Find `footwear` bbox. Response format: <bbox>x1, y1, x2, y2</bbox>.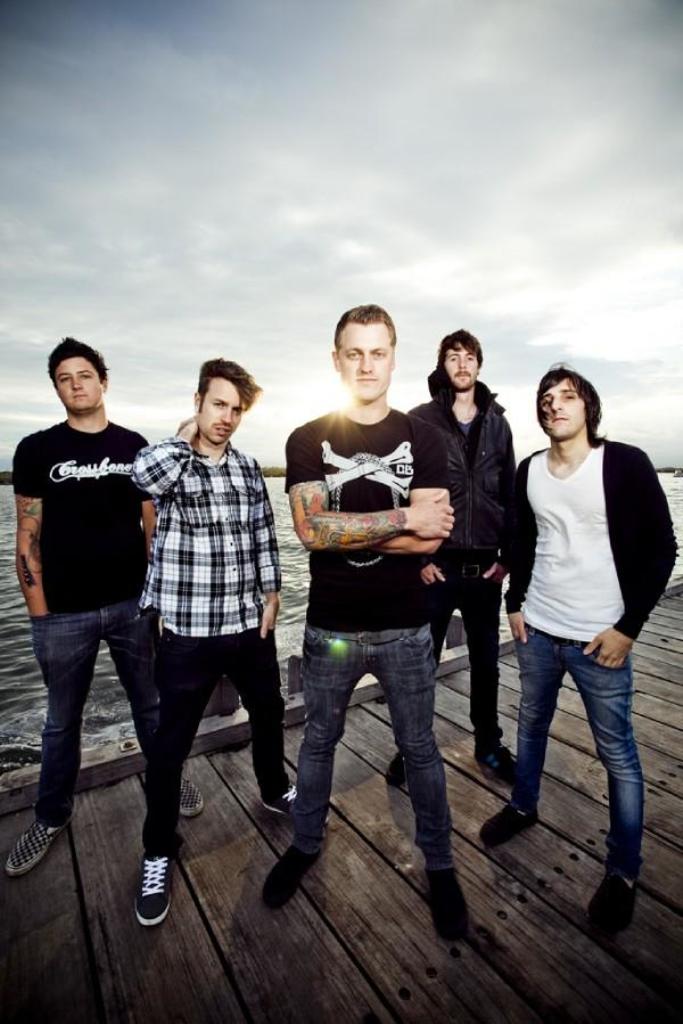
<bbox>471, 727, 520, 787</bbox>.
